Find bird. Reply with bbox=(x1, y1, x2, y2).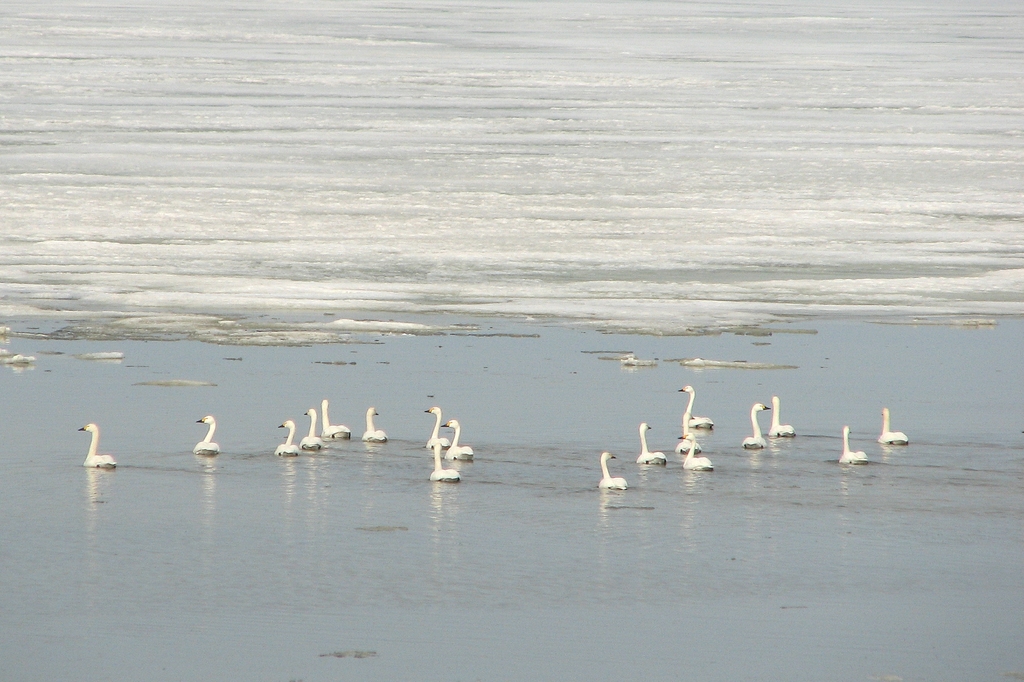
bbox=(77, 419, 115, 466).
